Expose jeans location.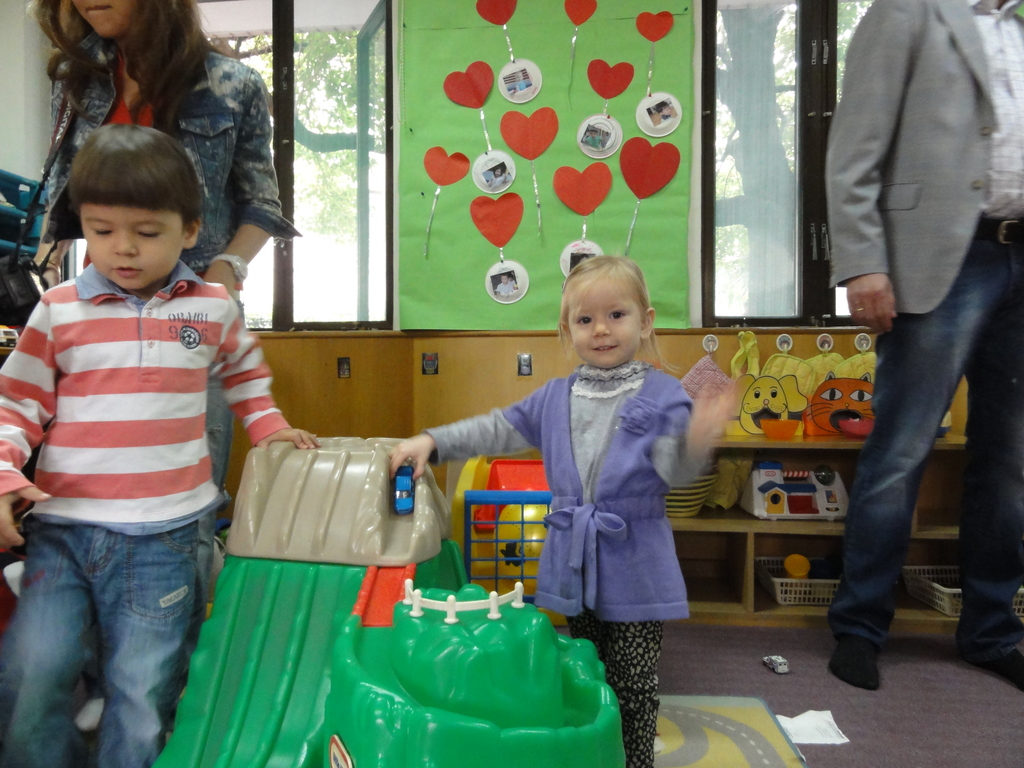
Exposed at <bbox>568, 621, 655, 767</bbox>.
